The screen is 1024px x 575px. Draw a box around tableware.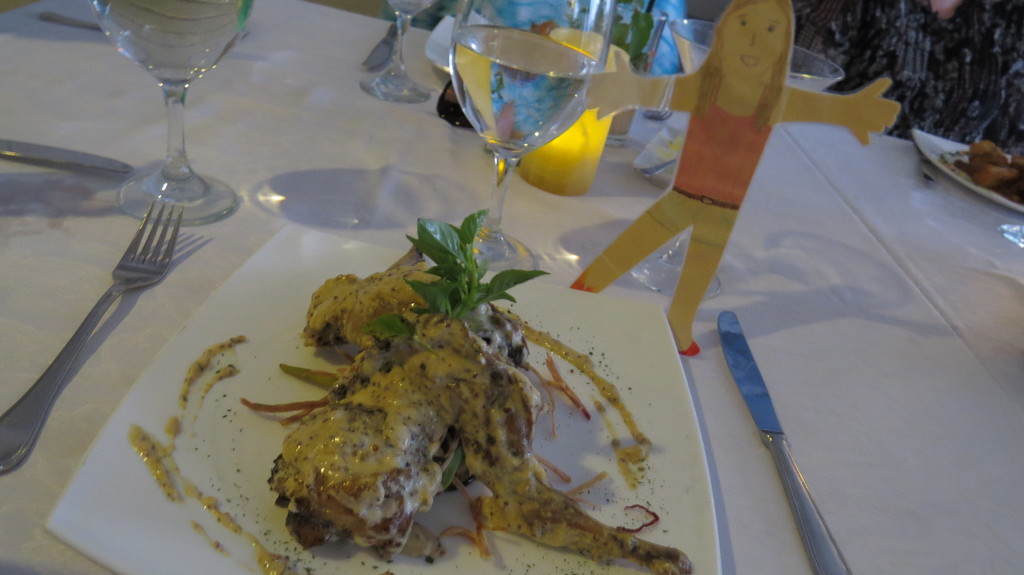
[356,0,438,106].
